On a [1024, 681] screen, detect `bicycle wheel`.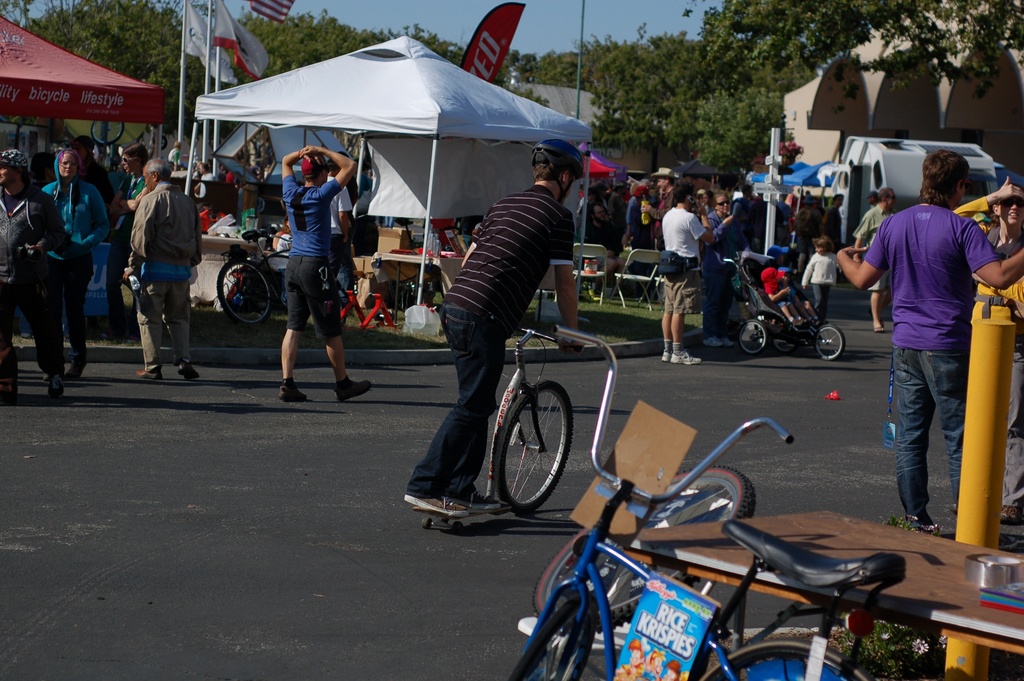
l=496, t=379, r=572, b=516.
